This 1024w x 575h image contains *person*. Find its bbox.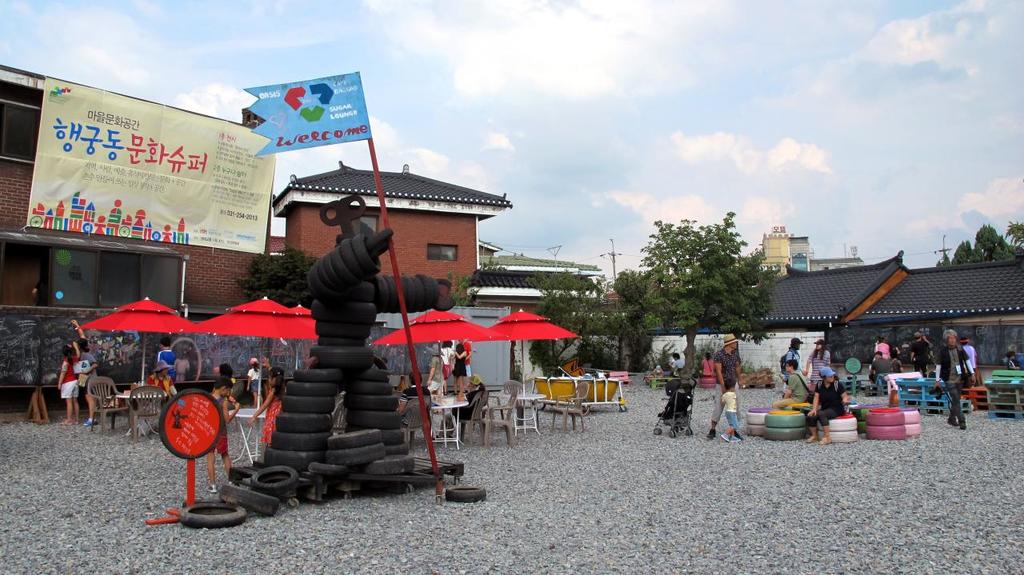
bbox=(438, 337, 459, 405).
